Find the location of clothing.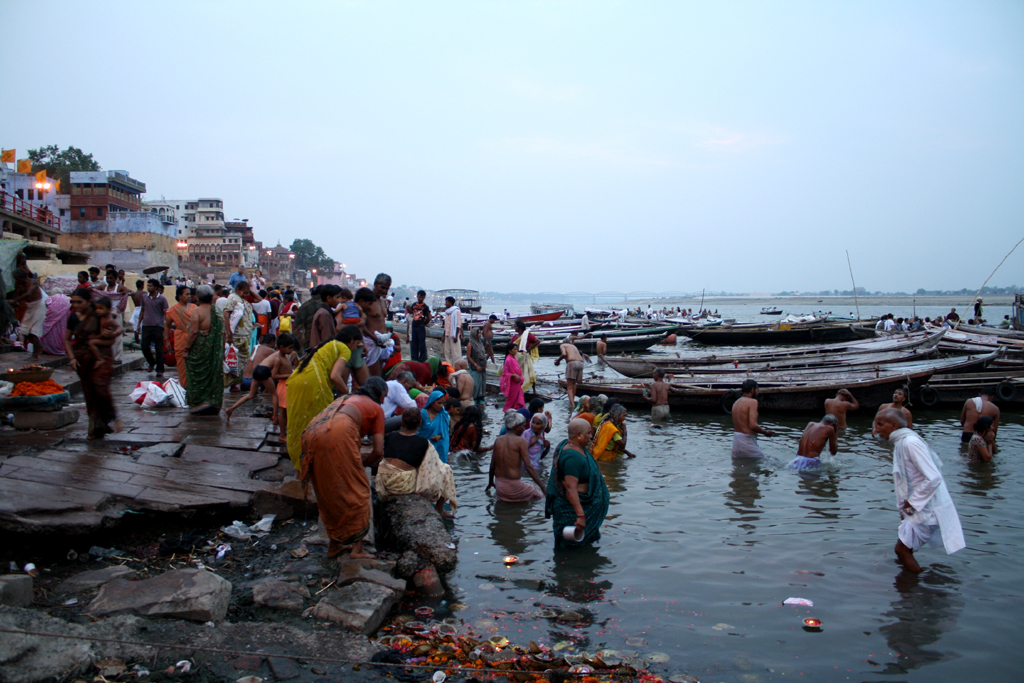
Location: 191, 306, 223, 434.
